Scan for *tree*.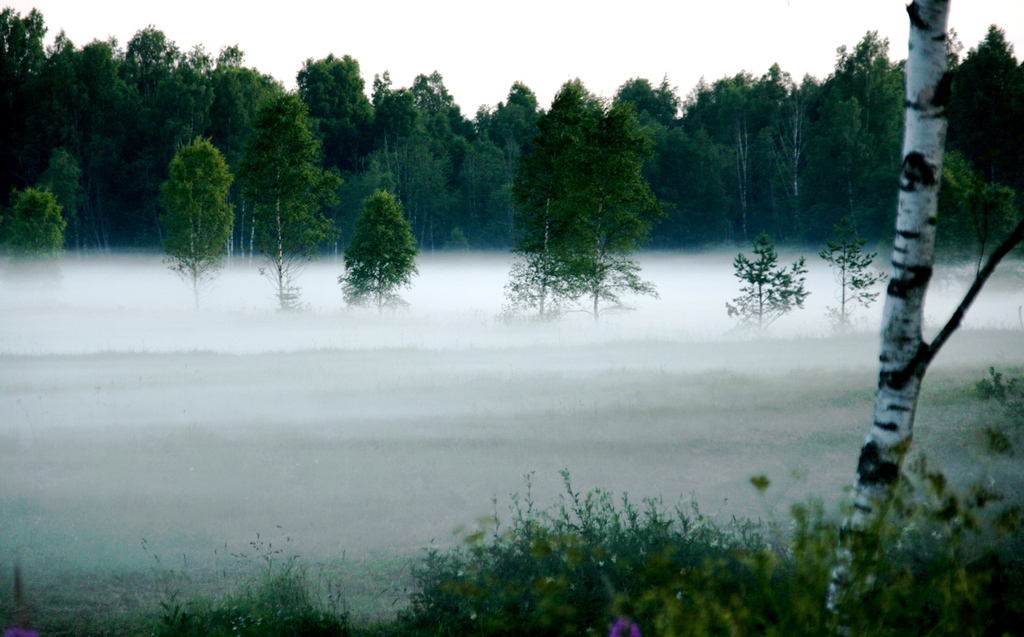
Scan result: bbox=[154, 135, 235, 299].
